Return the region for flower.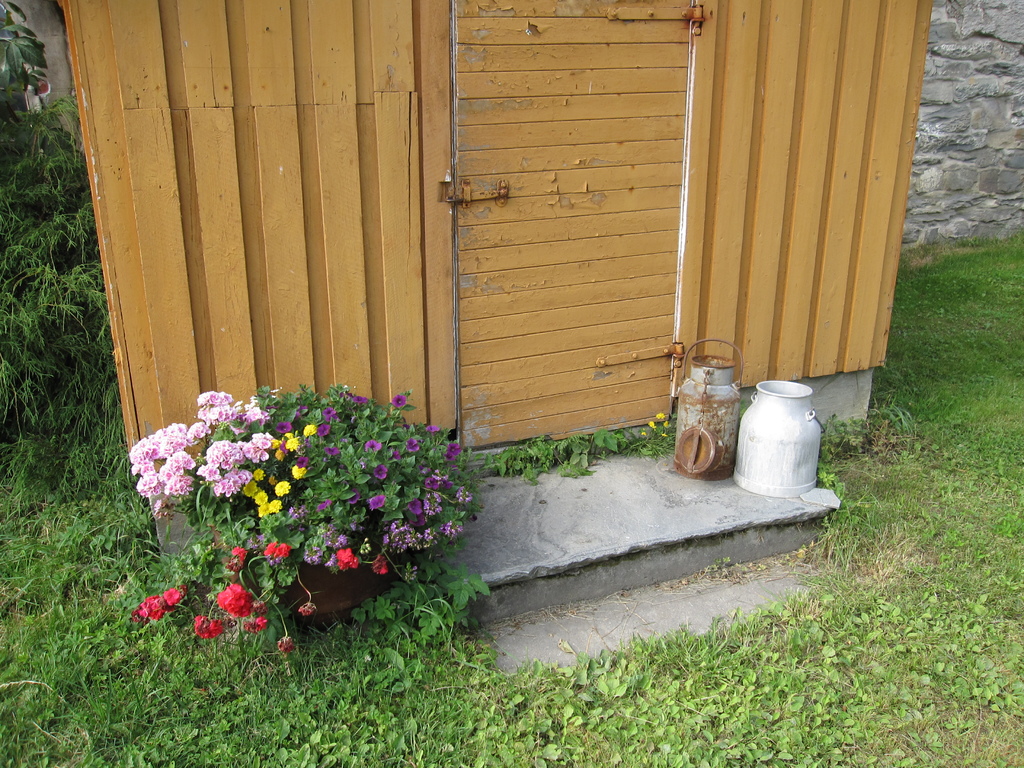
bbox(296, 601, 319, 618).
